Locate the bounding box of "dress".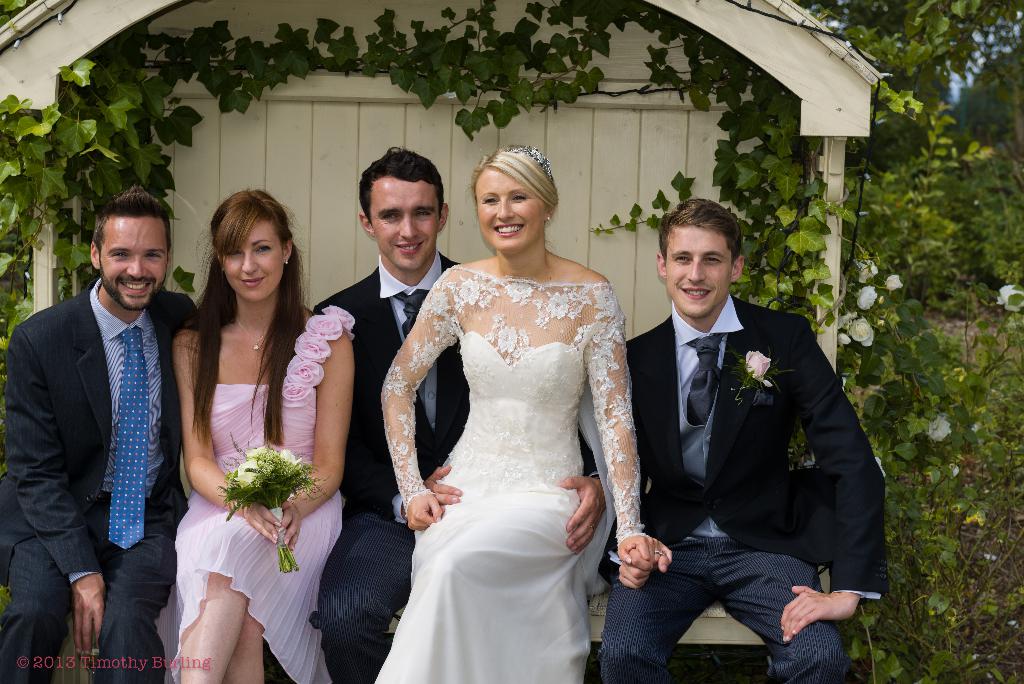
Bounding box: region(372, 266, 645, 683).
